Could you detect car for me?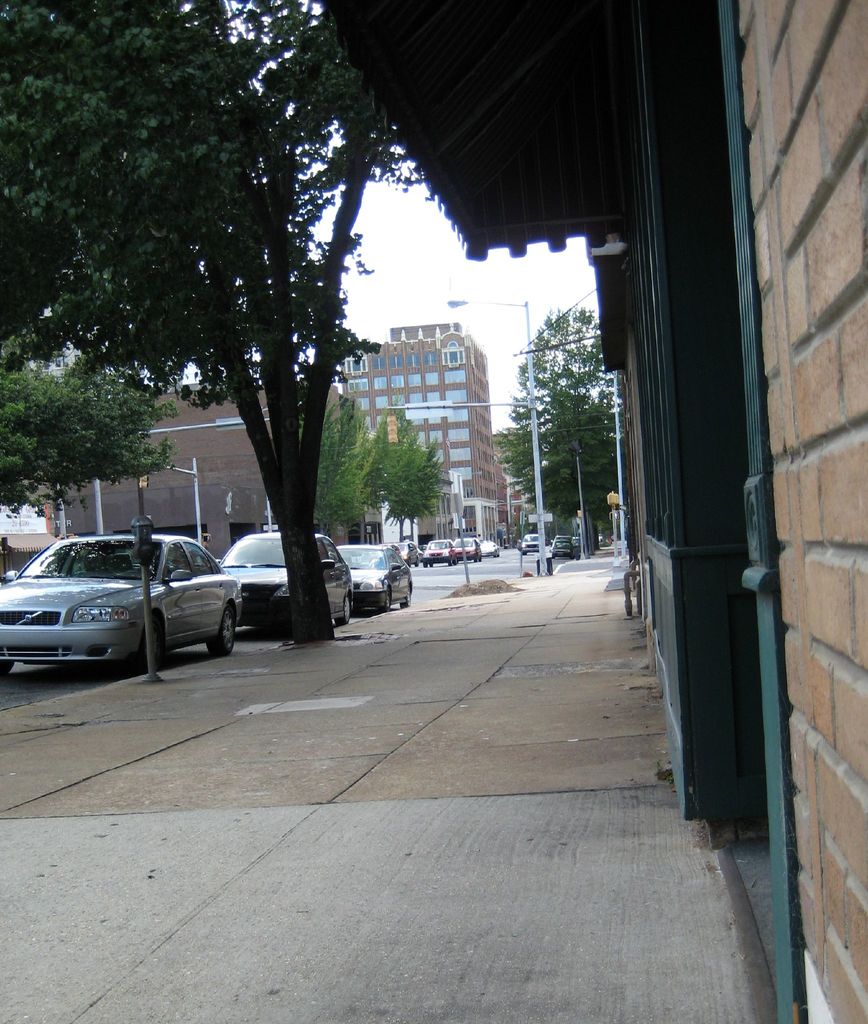
Detection result: bbox=[338, 545, 412, 605].
